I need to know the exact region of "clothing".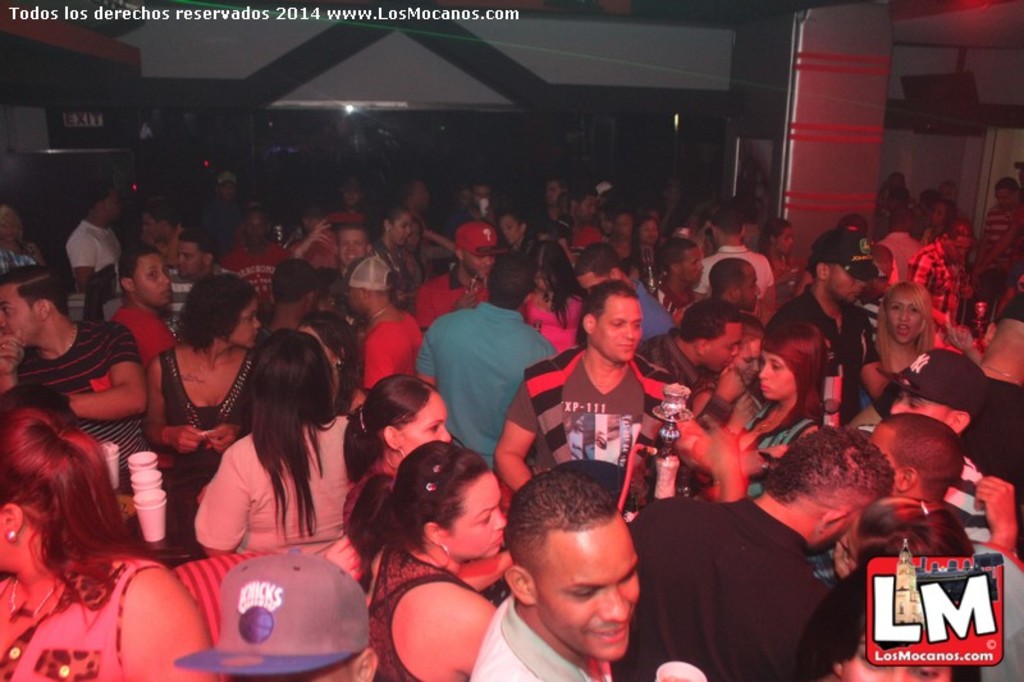
Region: x1=622 y1=468 x2=870 y2=673.
